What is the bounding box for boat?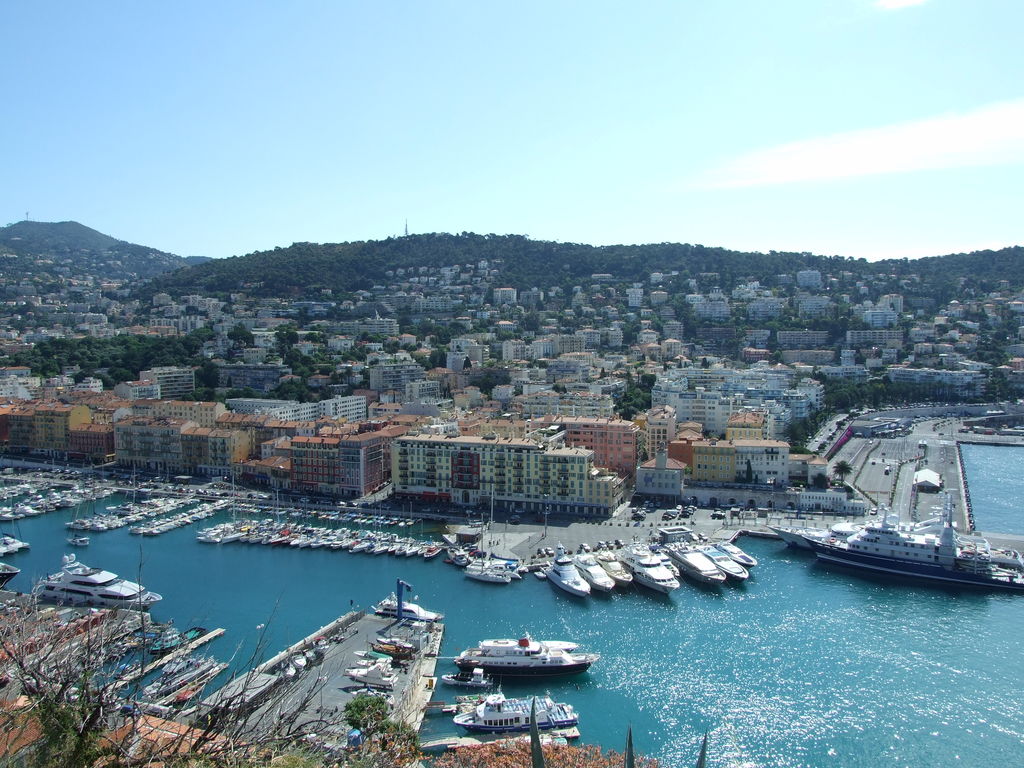
BBox(1, 532, 30, 558).
